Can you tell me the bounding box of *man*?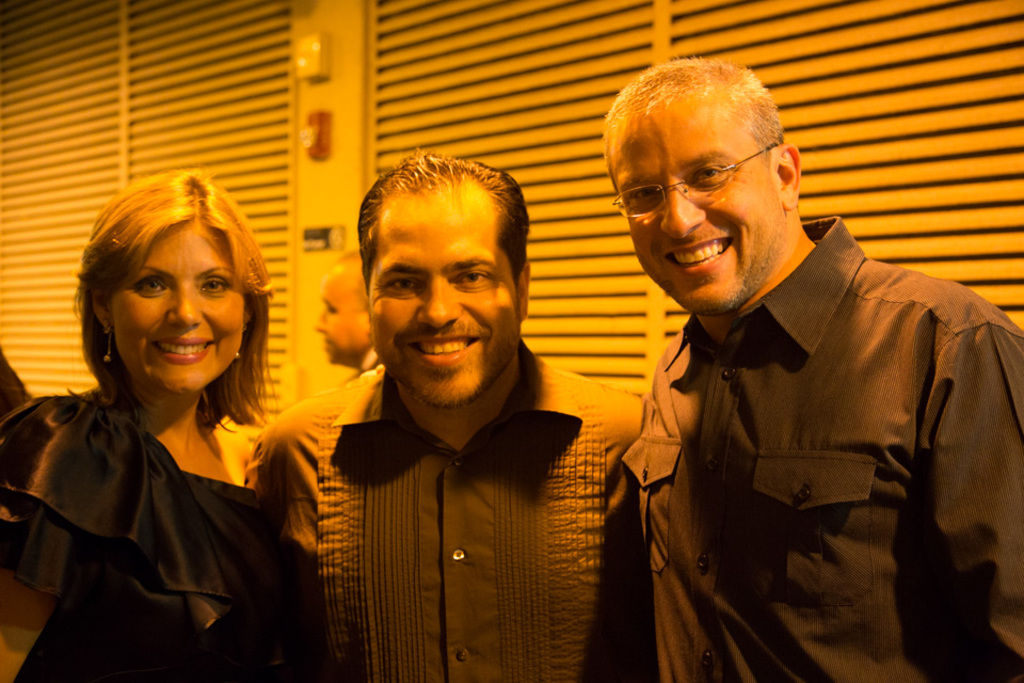
detection(559, 50, 1018, 670).
